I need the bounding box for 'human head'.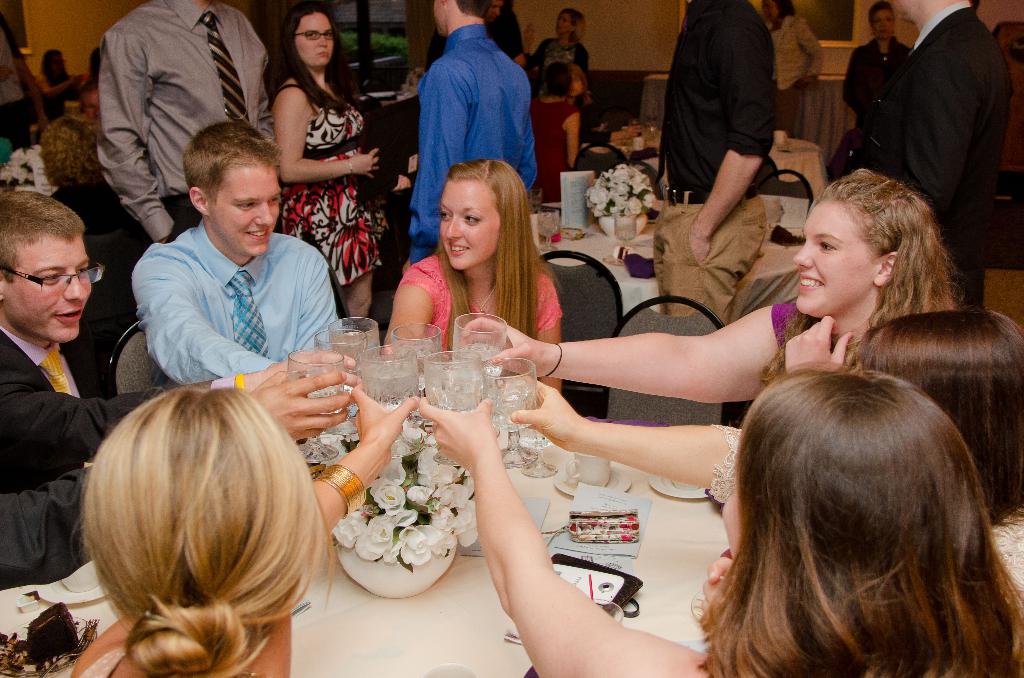
Here it is: (left=492, top=0, right=508, bottom=25).
